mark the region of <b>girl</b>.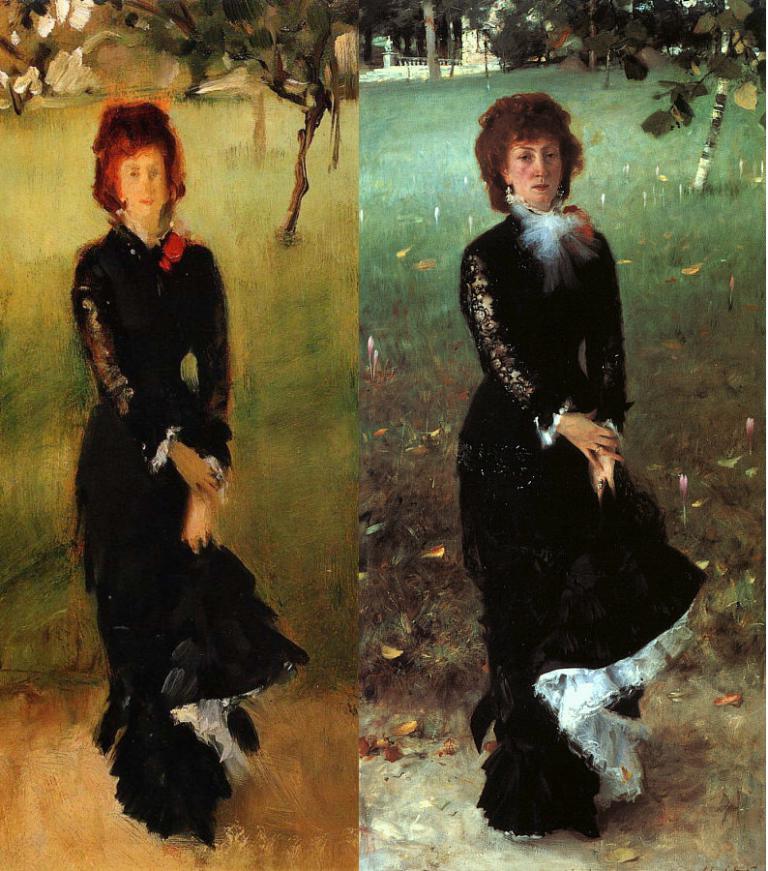
Region: rect(458, 86, 705, 838).
